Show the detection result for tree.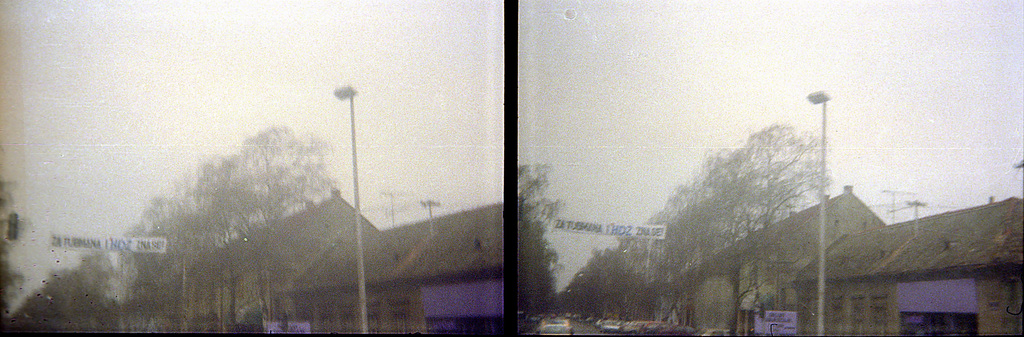
rect(515, 159, 547, 315).
